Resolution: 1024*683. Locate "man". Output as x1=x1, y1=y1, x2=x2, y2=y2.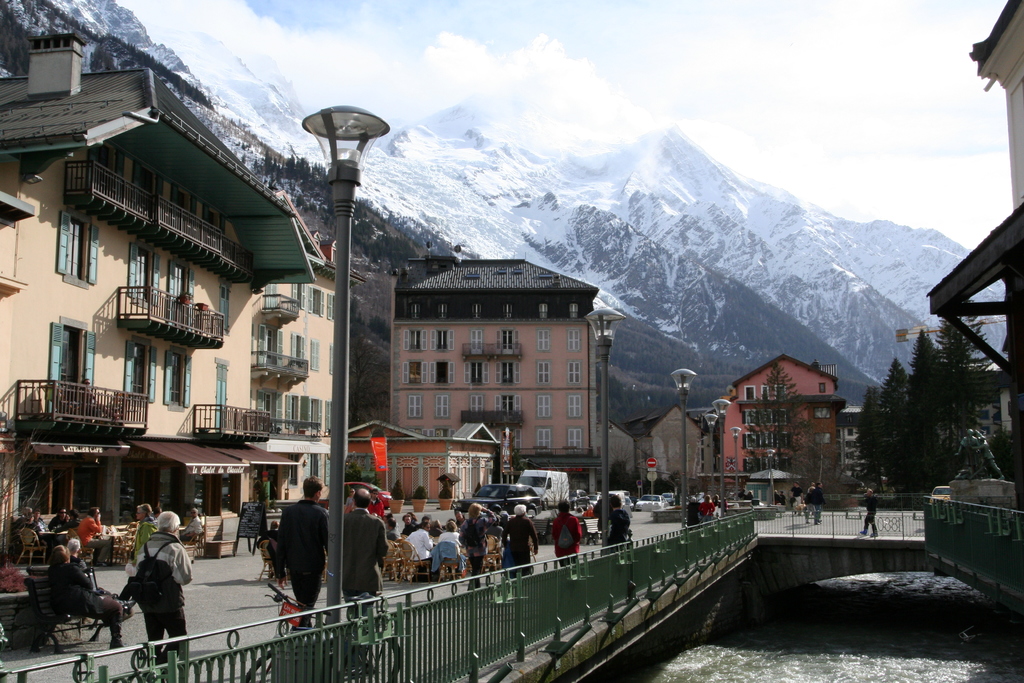
x1=399, y1=525, x2=442, y2=564.
